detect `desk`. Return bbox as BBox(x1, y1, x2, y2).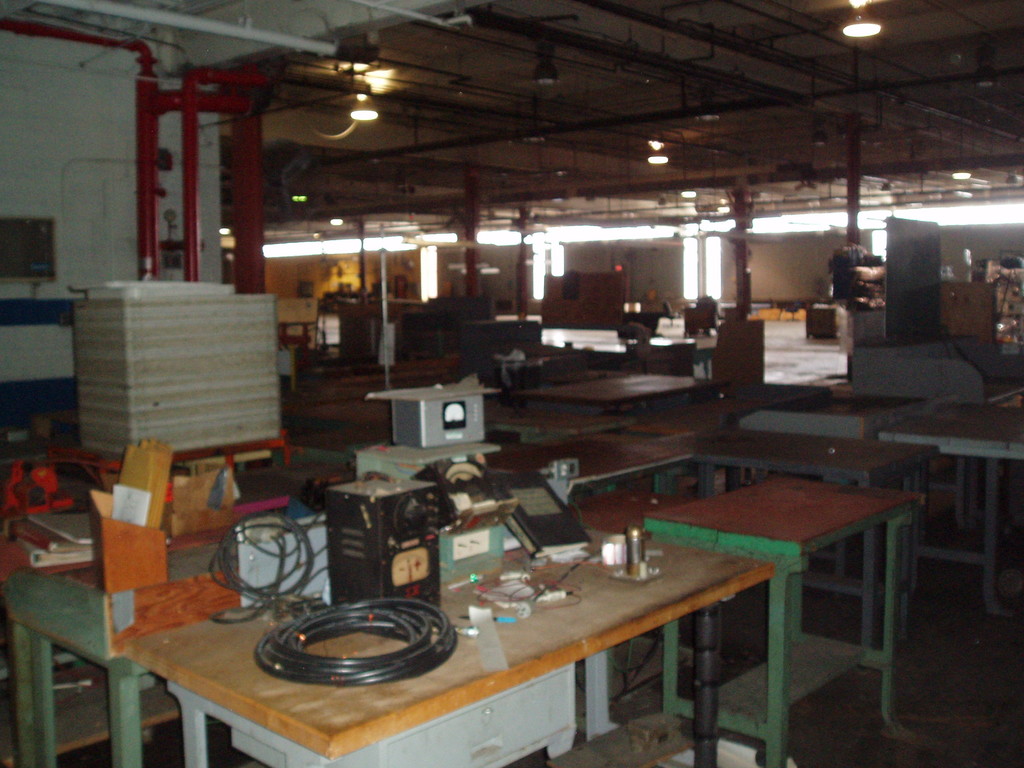
BBox(649, 470, 915, 767).
